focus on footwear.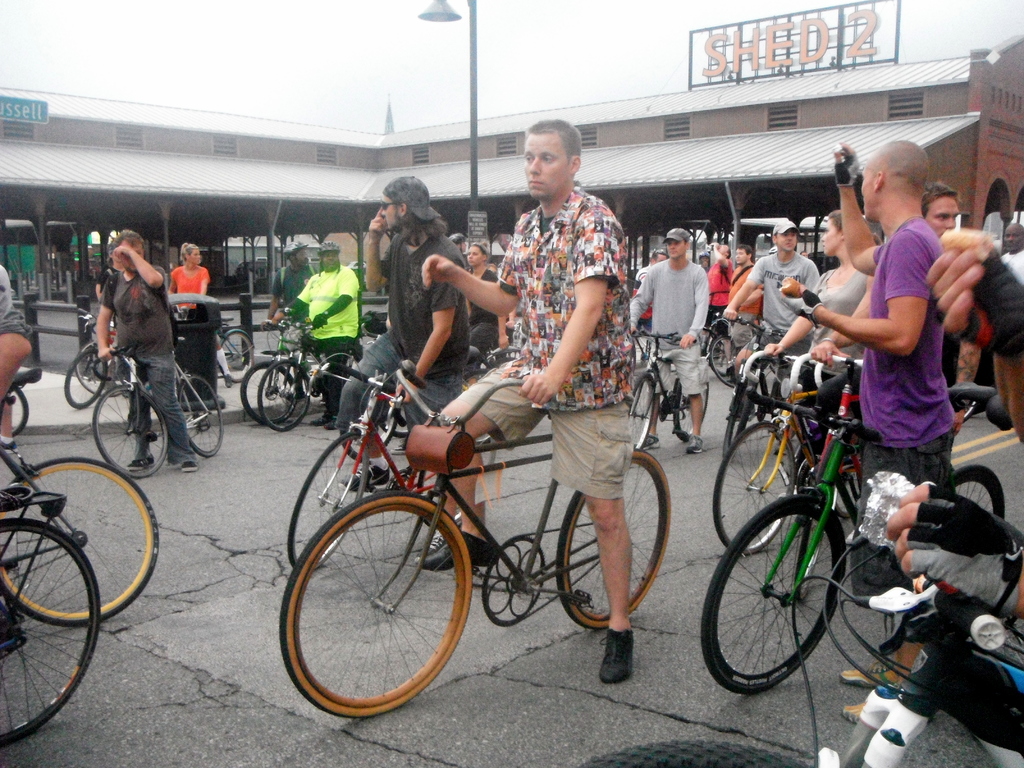
Focused at (340,461,389,490).
